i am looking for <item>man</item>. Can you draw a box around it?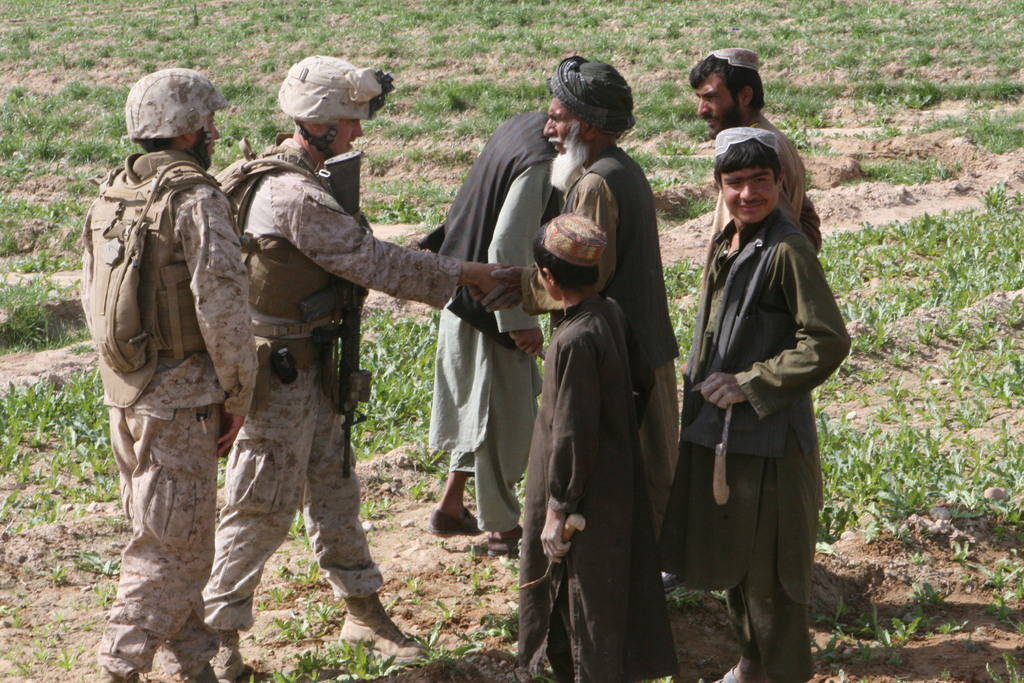
Sure, the bounding box is 80/64/271/654.
